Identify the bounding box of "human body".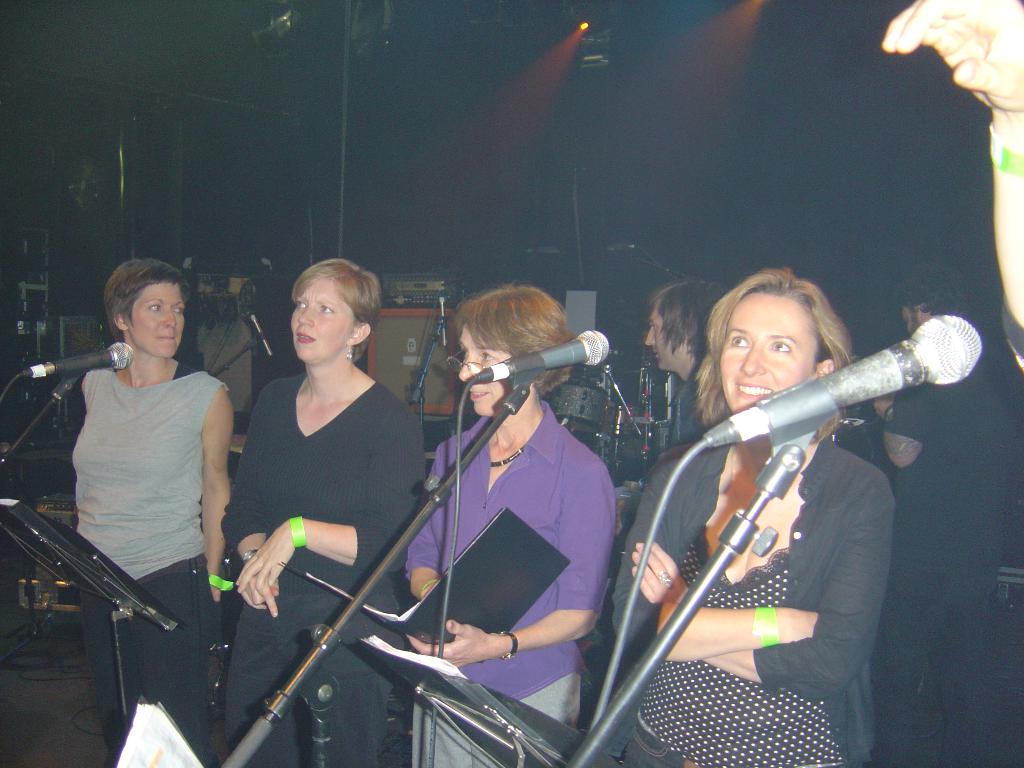
879,261,1019,753.
